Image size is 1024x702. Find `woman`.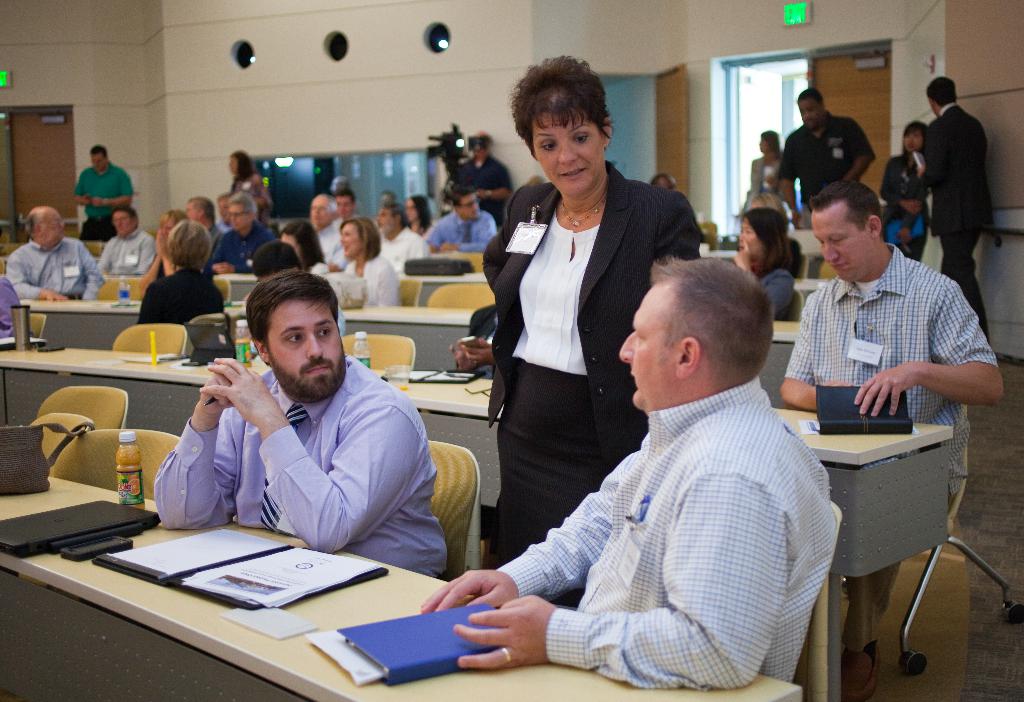
x1=730, y1=209, x2=795, y2=324.
